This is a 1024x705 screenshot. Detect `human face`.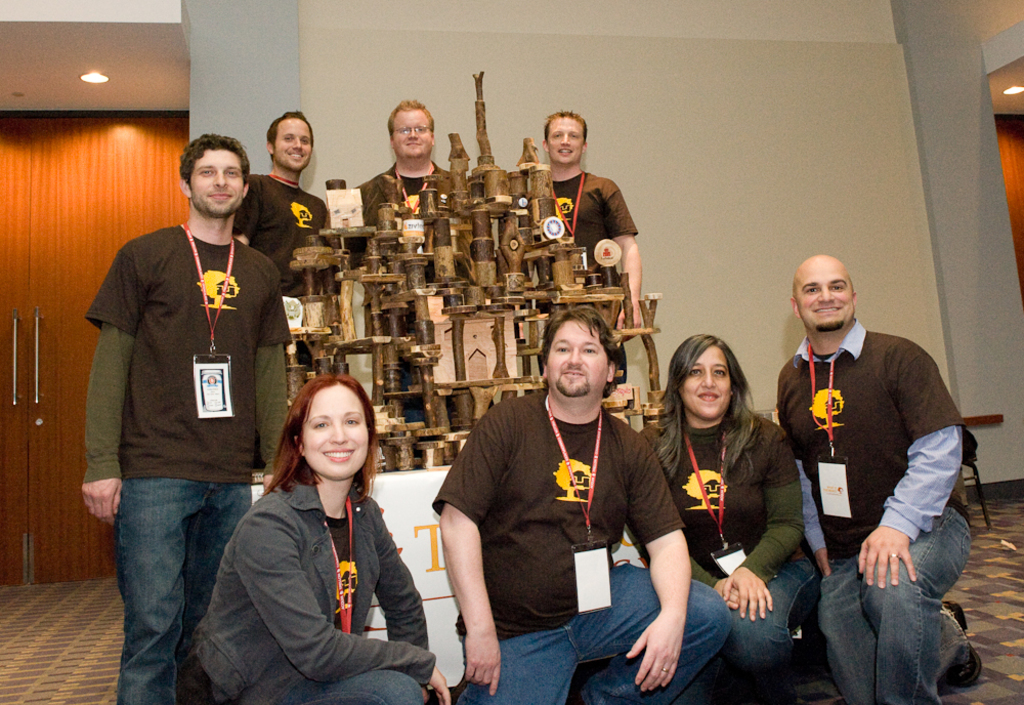
locate(391, 109, 433, 156).
